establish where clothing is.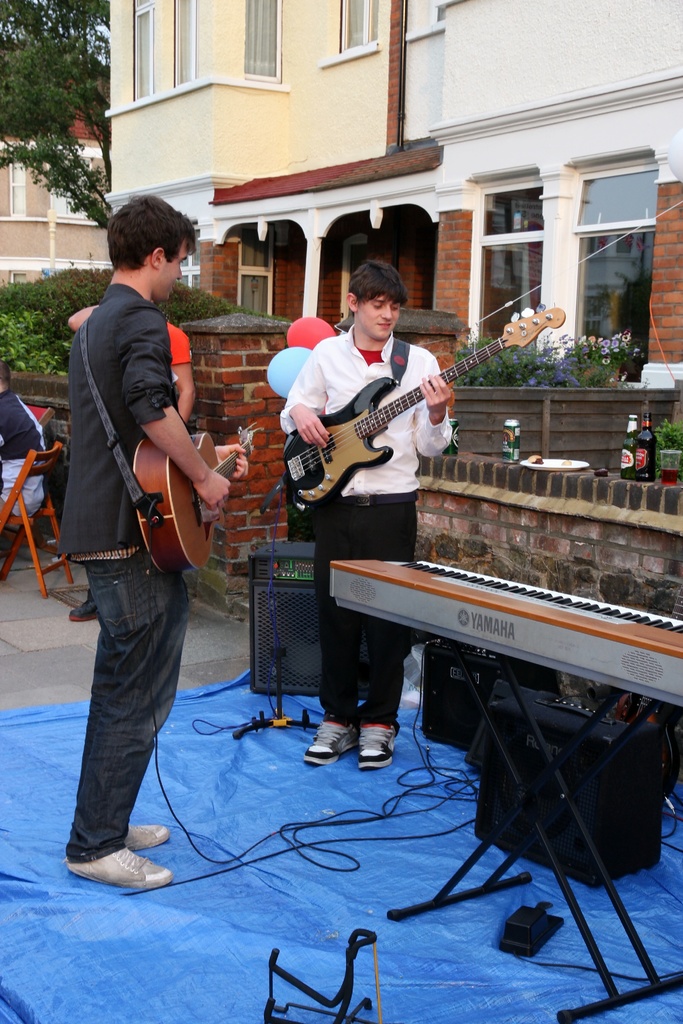
Established at [x1=45, y1=208, x2=232, y2=833].
